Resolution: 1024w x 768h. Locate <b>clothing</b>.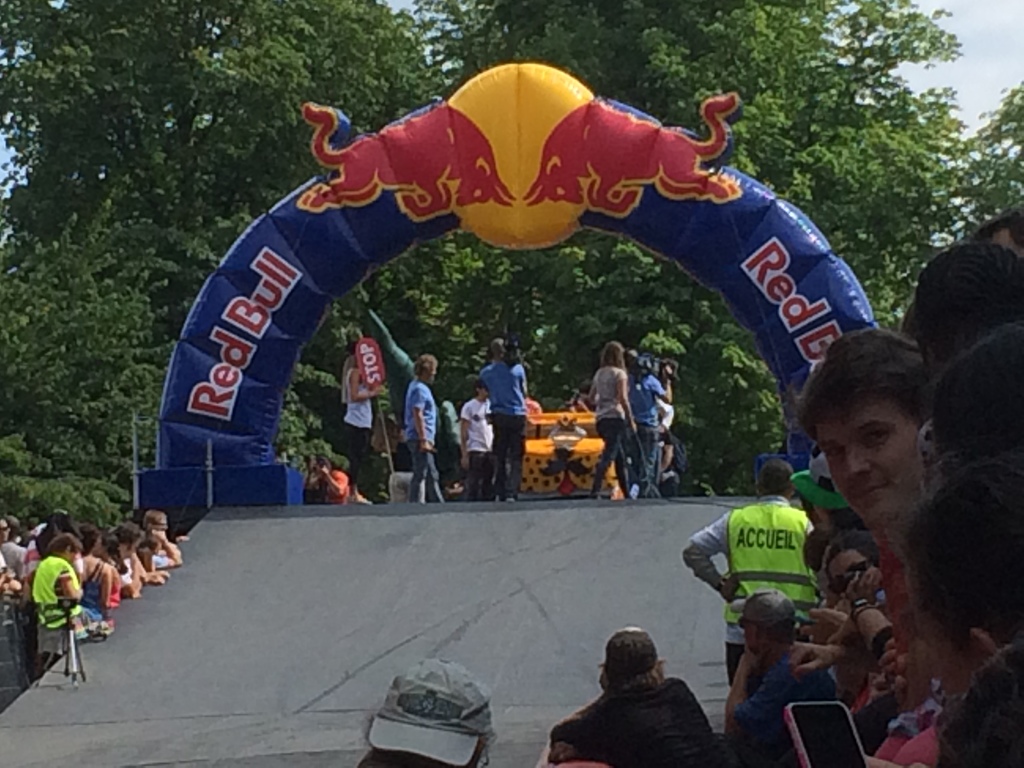
{"left": 685, "top": 504, "right": 820, "bottom": 688}.
